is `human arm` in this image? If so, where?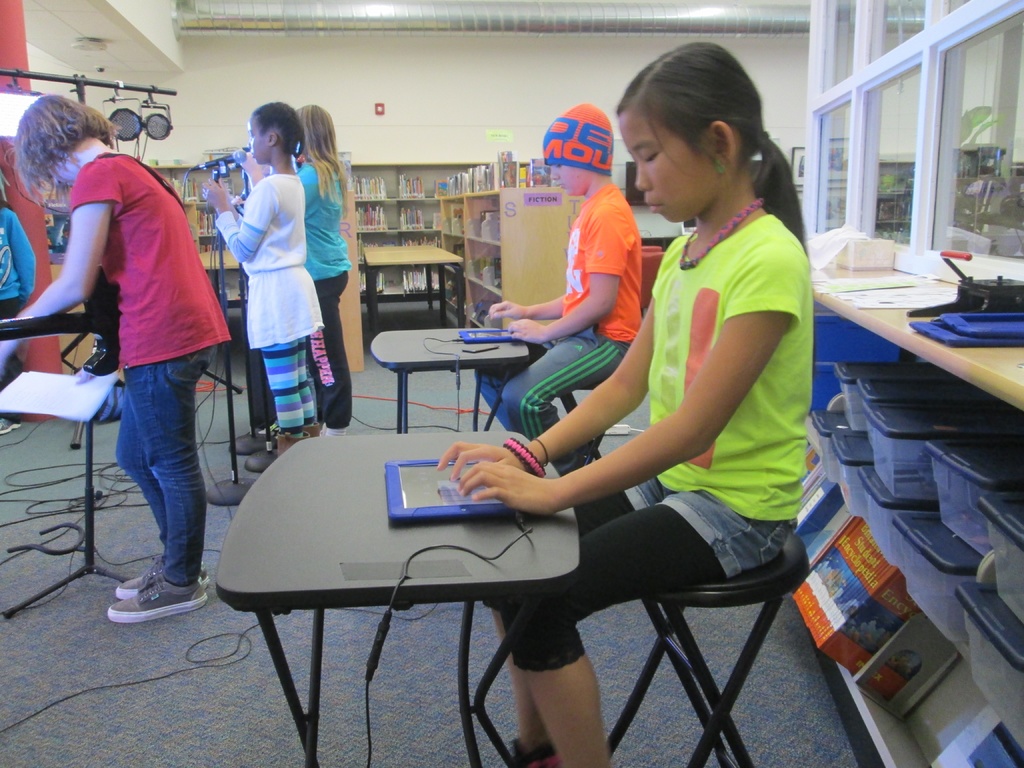
Yes, at (486,292,568,320).
